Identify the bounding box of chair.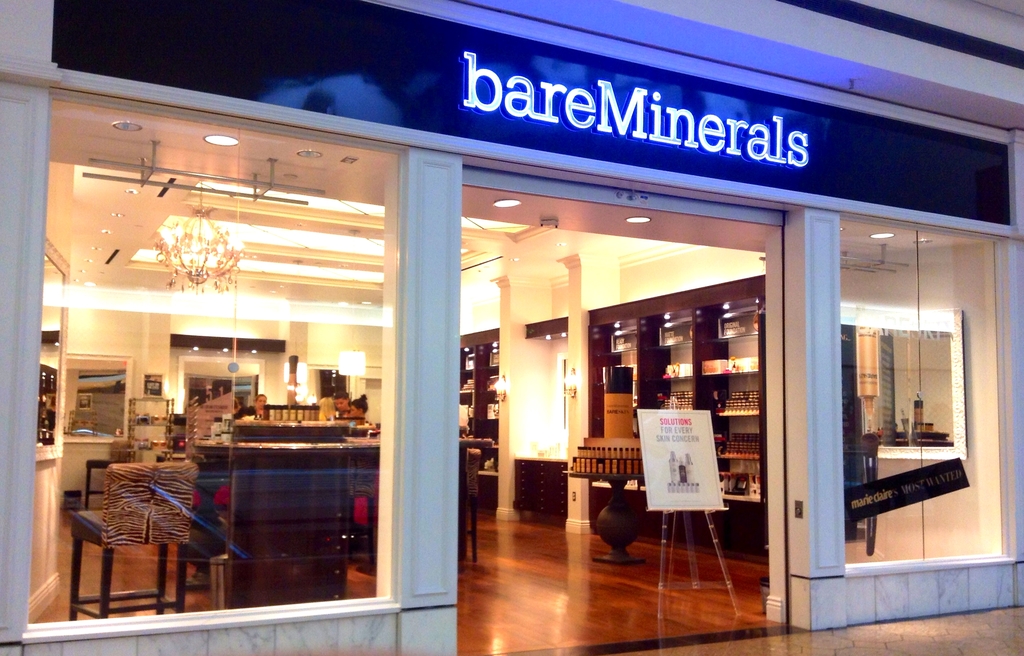
box(451, 444, 481, 561).
